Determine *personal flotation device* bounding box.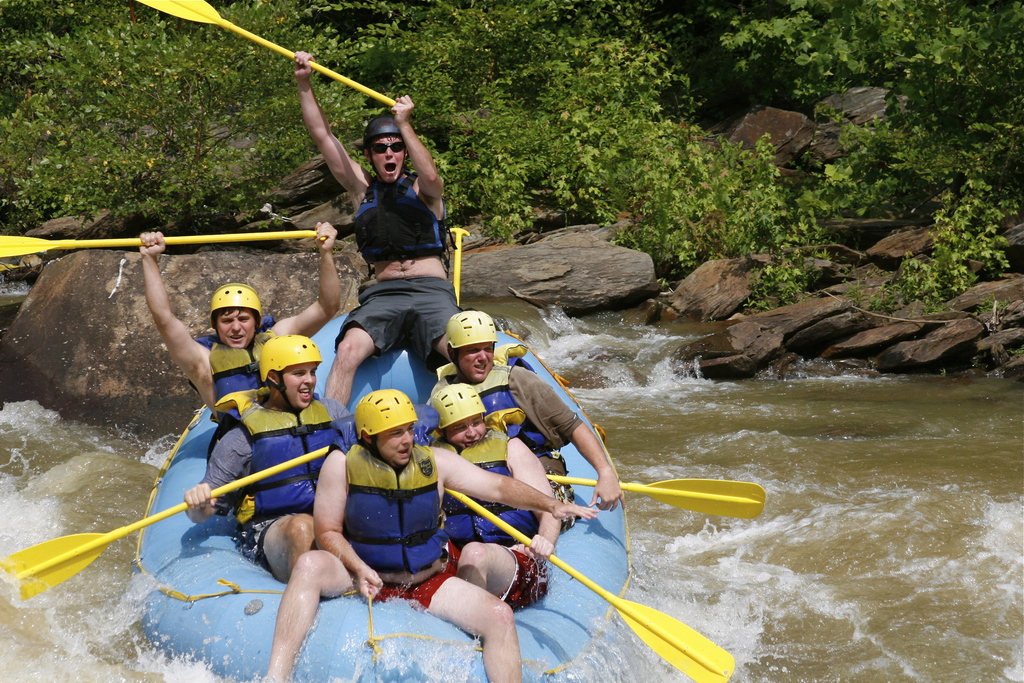
Determined: (186, 315, 278, 400).
